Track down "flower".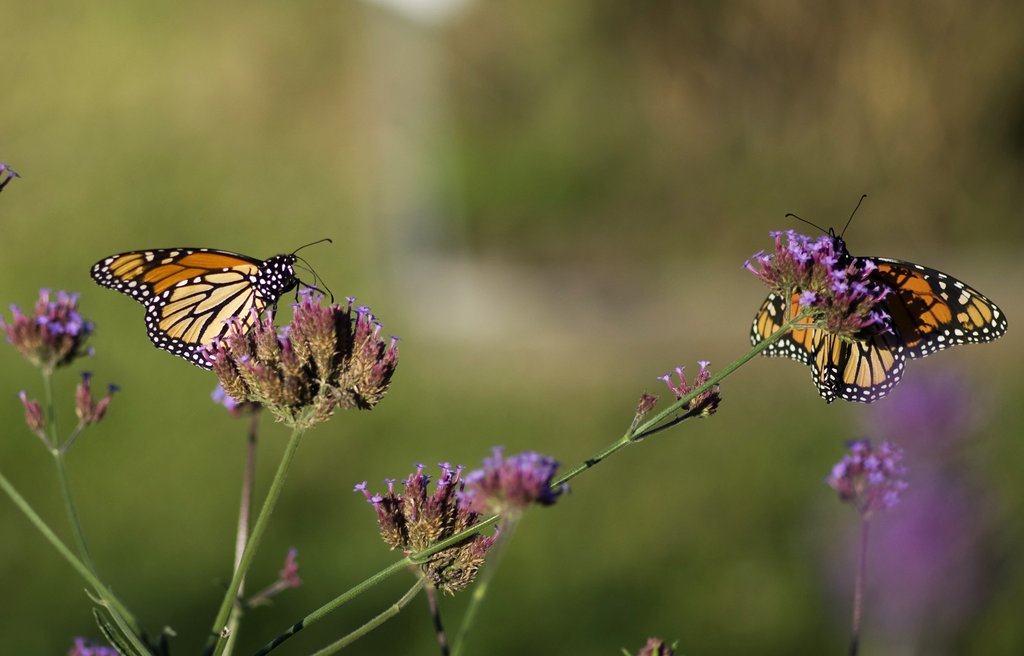
Tracked to 211/287/404/436.
